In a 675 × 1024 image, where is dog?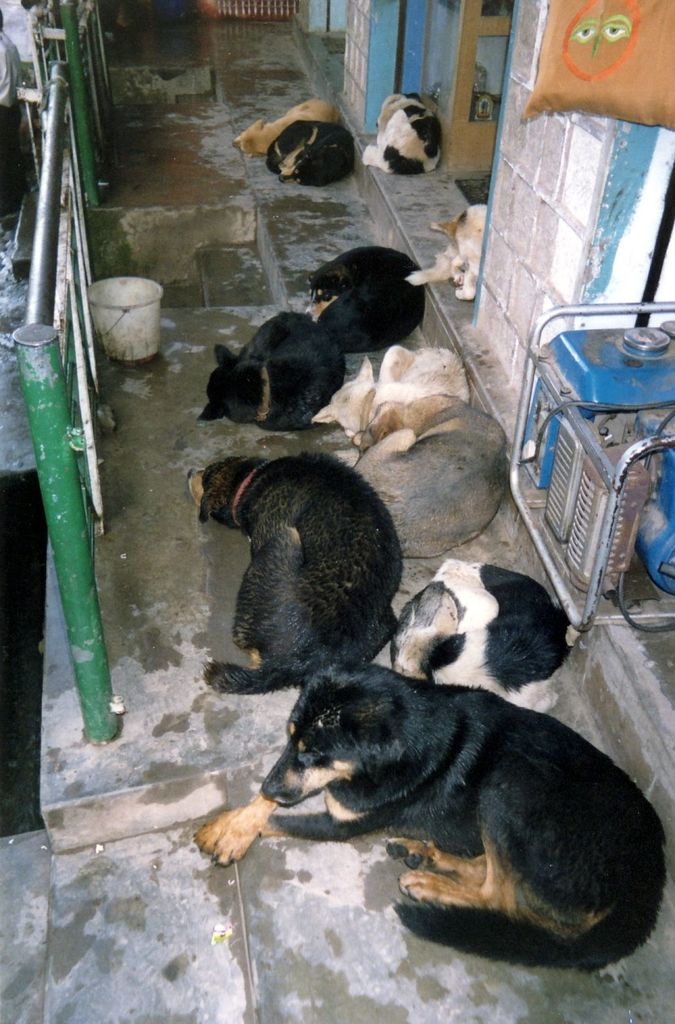
300,339,471,444.
